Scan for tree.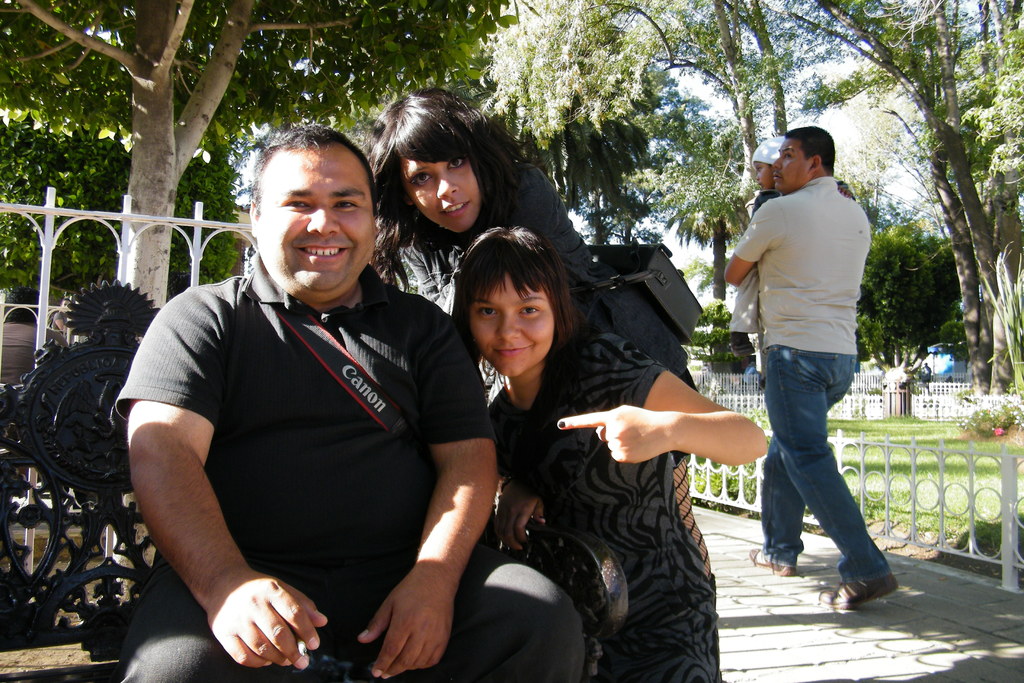
Scan result: select_region(839, 0, 1023, 404).
